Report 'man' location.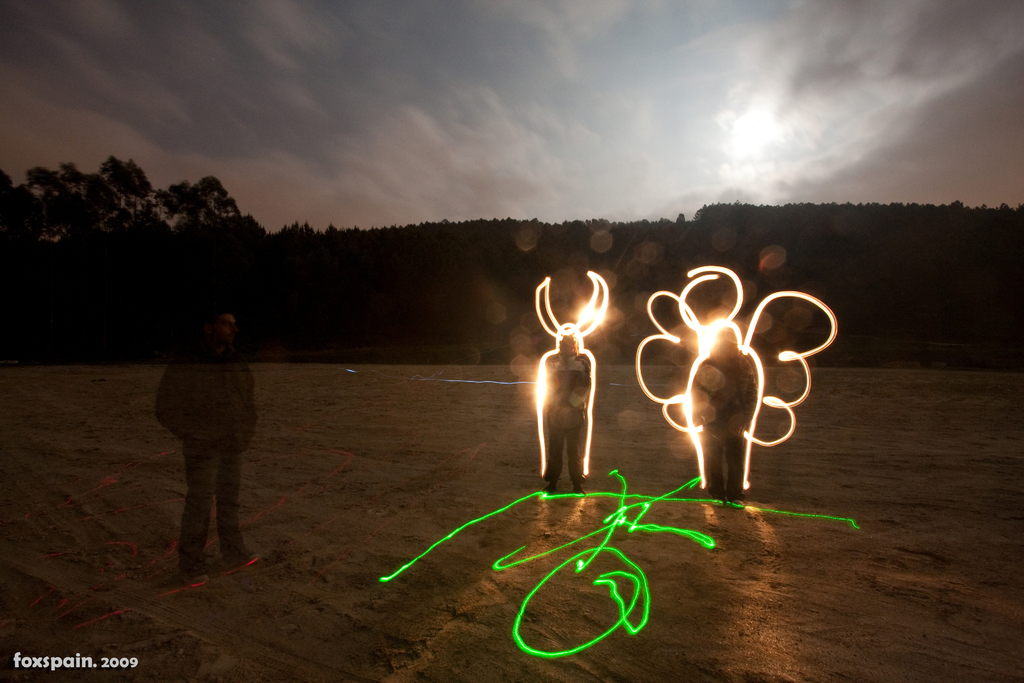
Report: BBox(154, 295, 285, 572).
